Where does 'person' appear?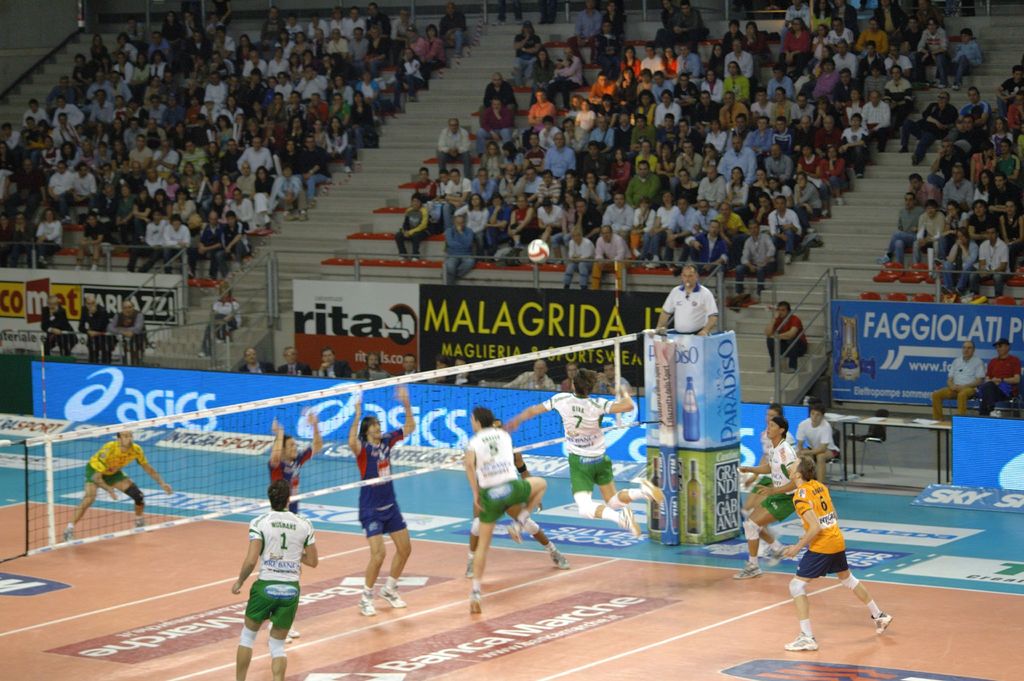
Appears at [109,296,148,361].
